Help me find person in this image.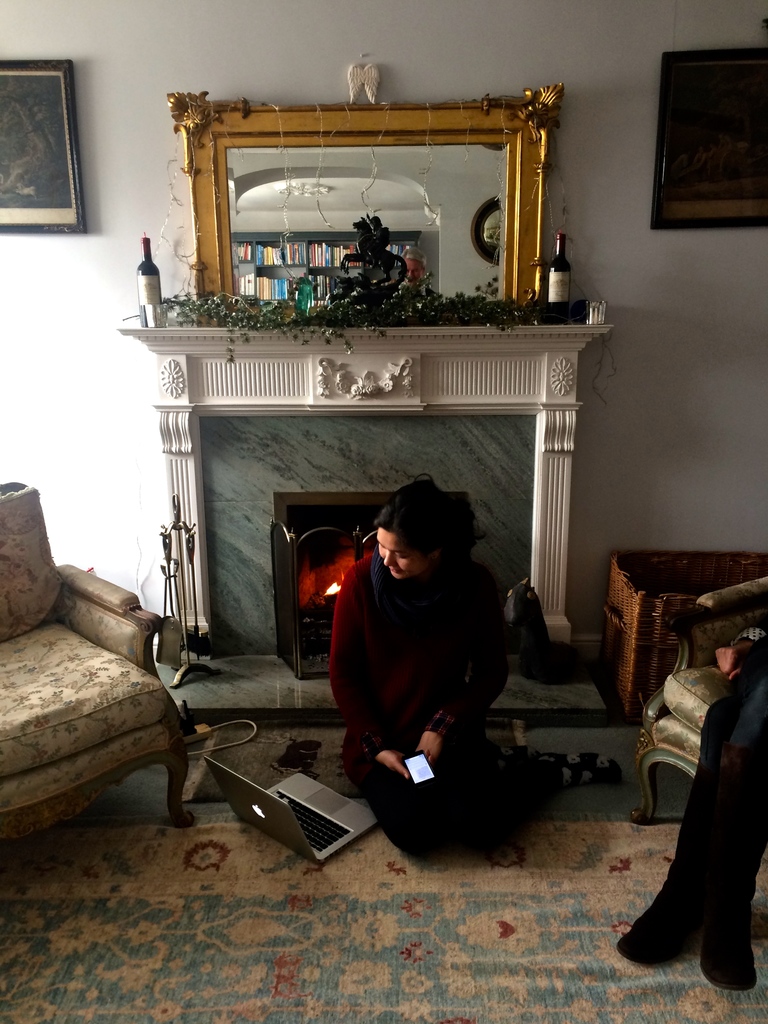
Found it: x1=329, y1=472, x2=562, y2=876.
